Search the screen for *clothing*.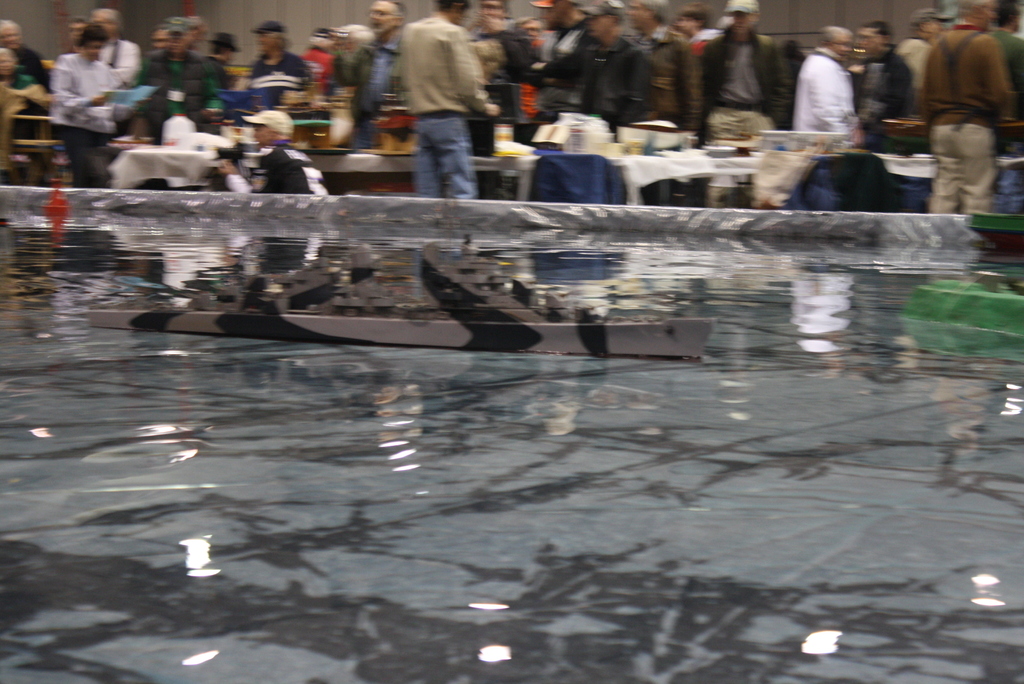
Found at bbox=(925, 22, 1015, 221).
